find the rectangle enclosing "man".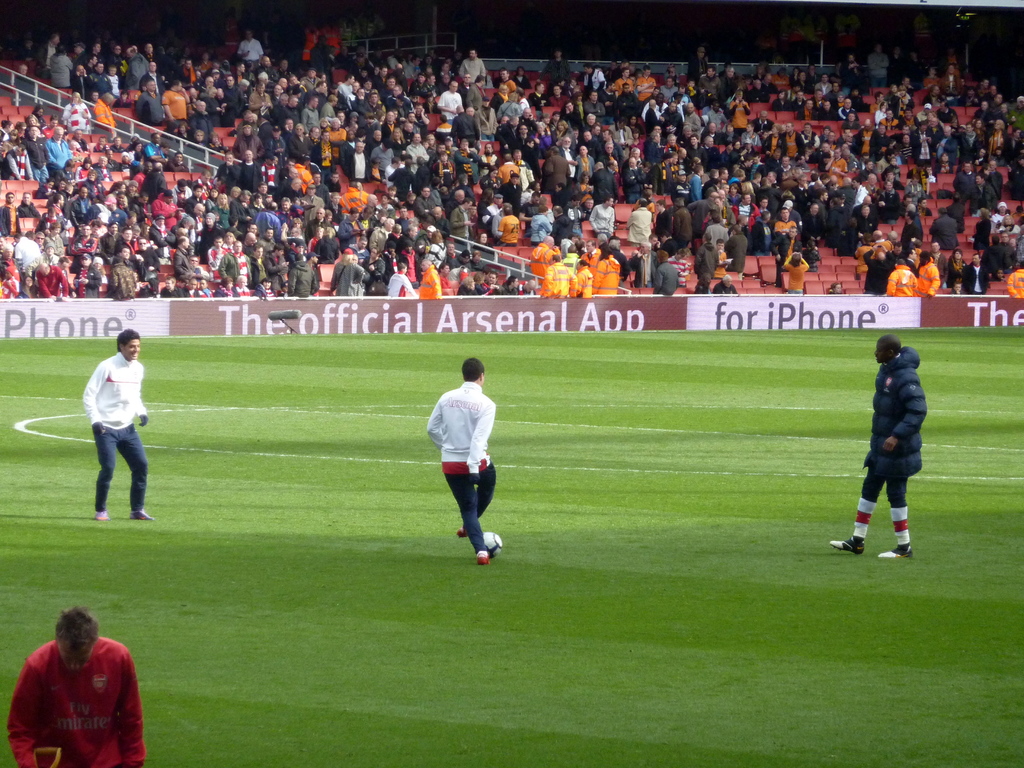
box=[419, 349, 503, 572].
